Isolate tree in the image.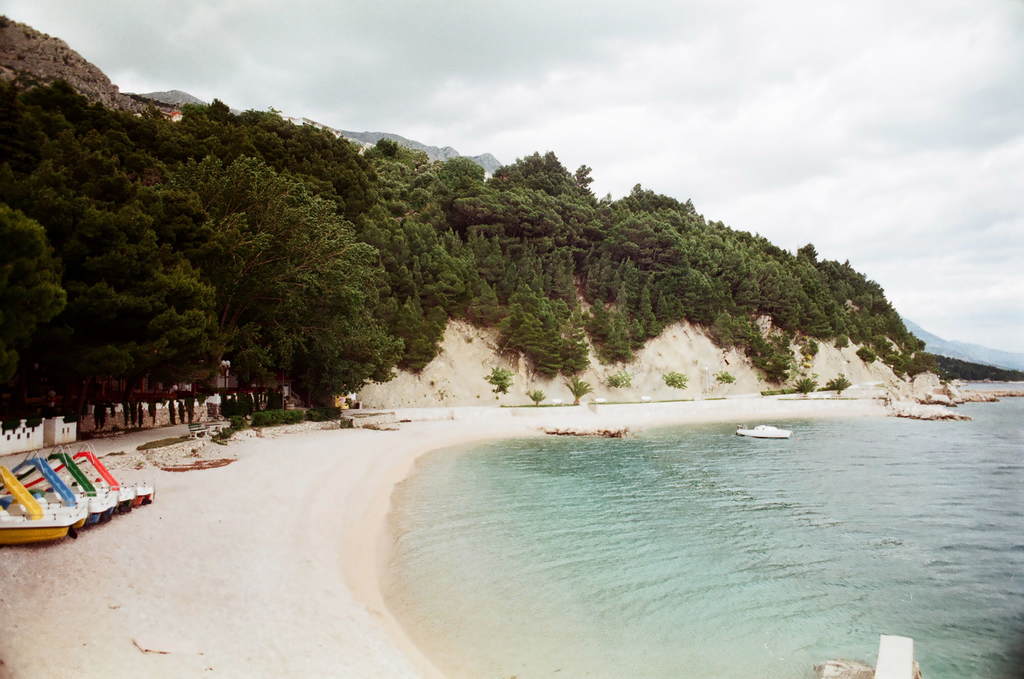
Isolated region: [502,304,538,349].
